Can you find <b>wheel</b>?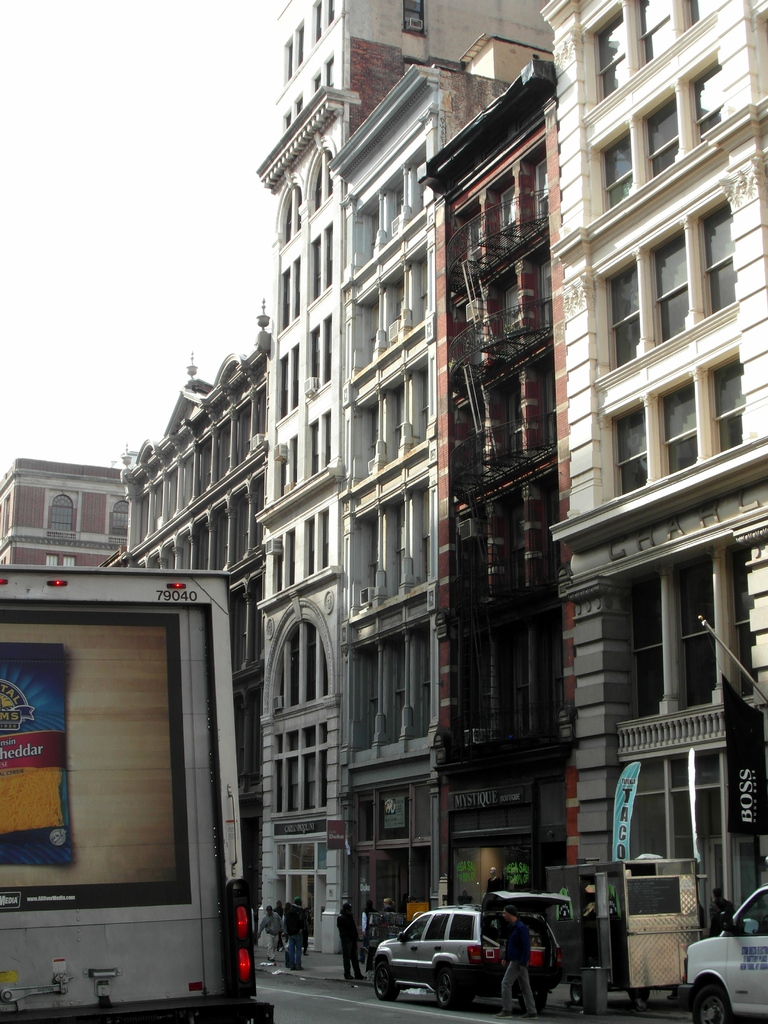
Yes, bounding box: l=433, t=962, r=454, b=1014.
